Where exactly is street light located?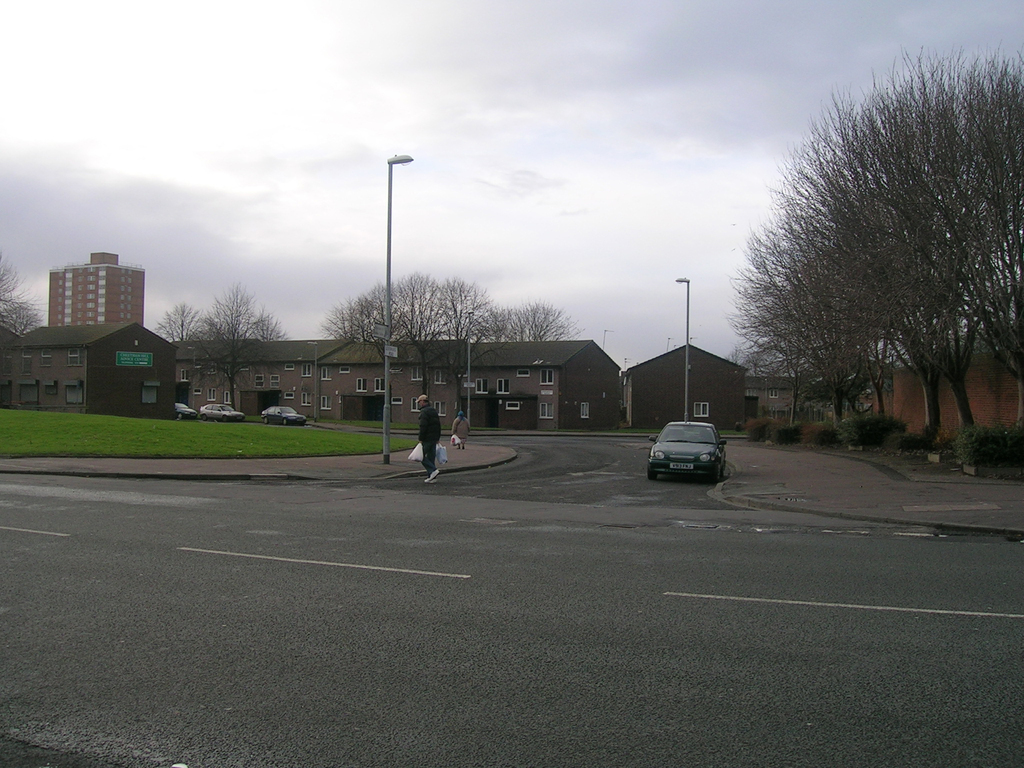
Its bounding box is [306,341,316,420].
